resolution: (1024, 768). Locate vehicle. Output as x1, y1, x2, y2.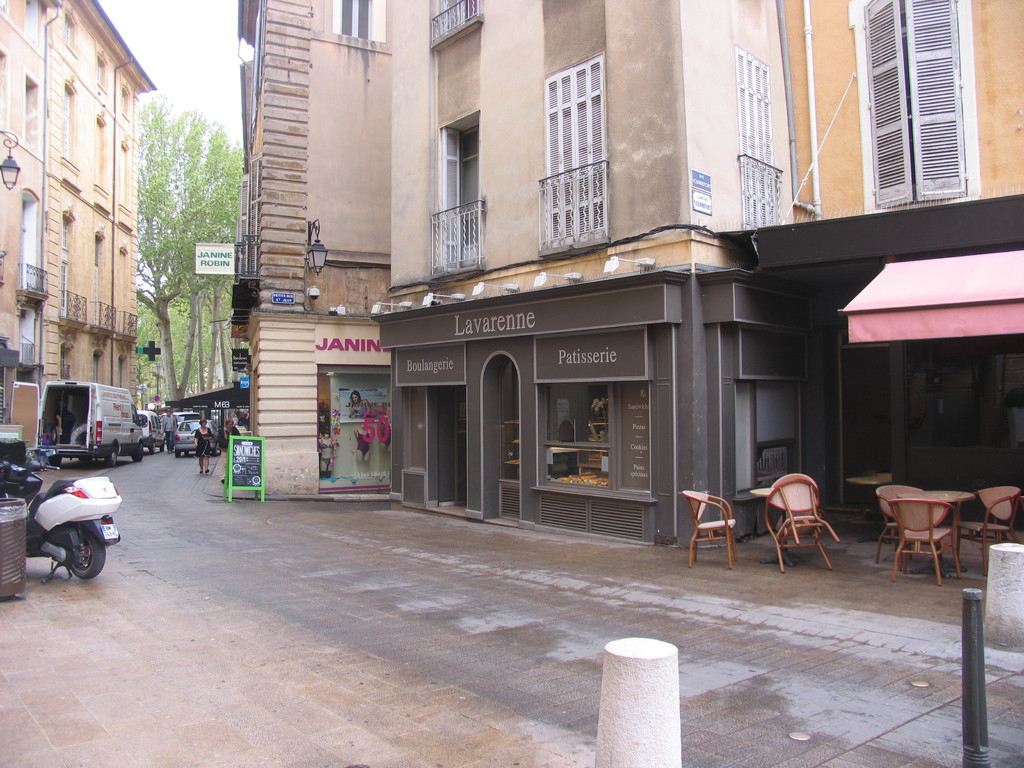
138, 410, 168, 452.
